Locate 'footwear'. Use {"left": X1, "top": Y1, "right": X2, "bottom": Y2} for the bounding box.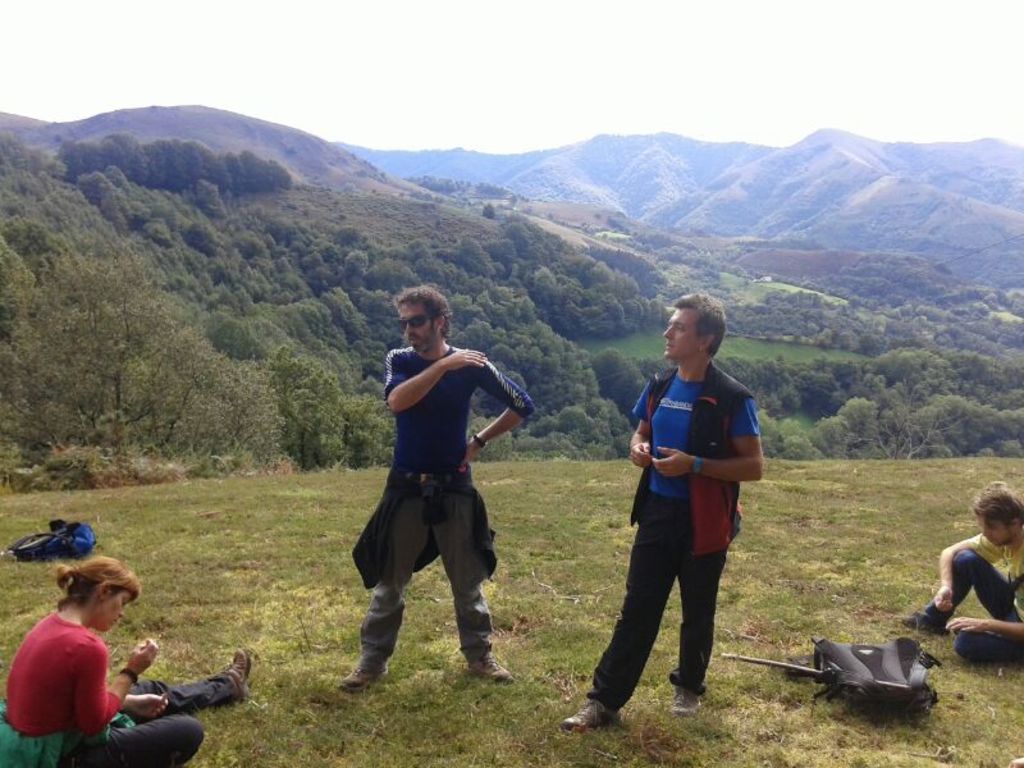
{"left": 902, "top": 612, "right": 952, "bottom": 632}.
